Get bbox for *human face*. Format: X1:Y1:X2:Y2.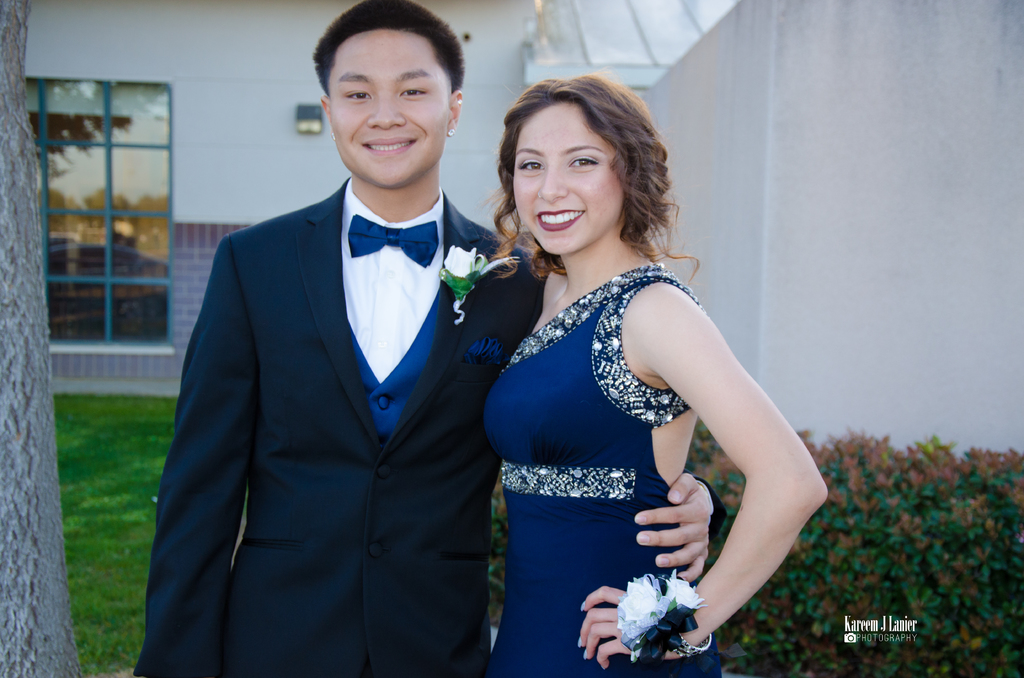
328:28:451:187.
